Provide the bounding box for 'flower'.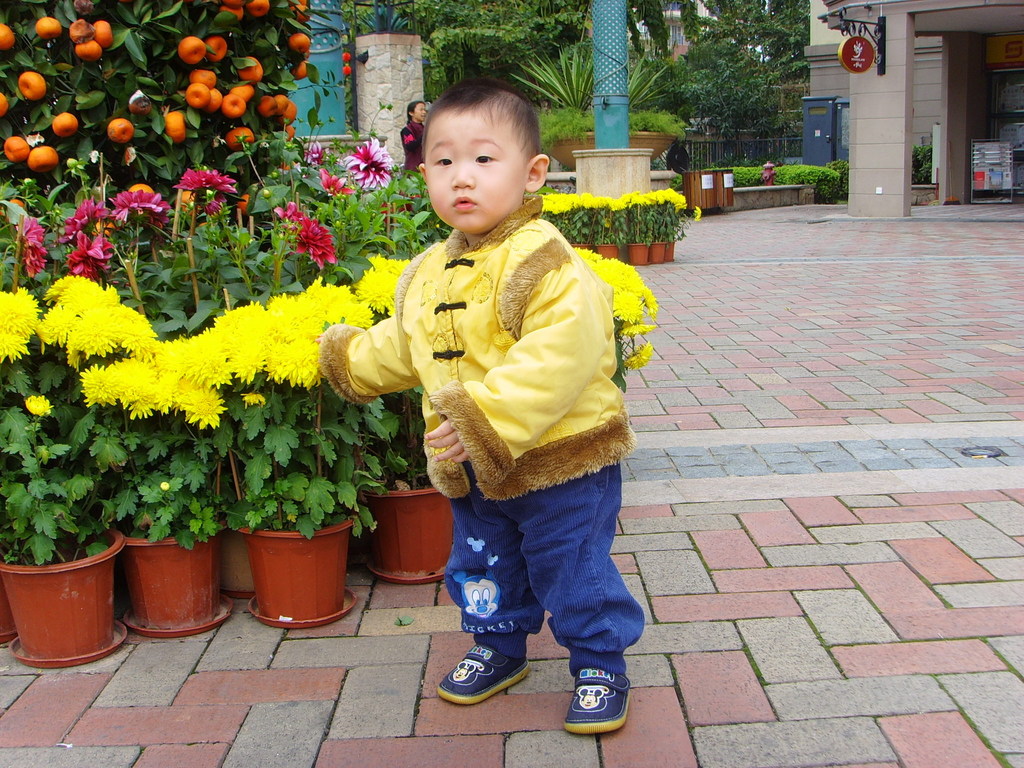
(173,169,236,216).
